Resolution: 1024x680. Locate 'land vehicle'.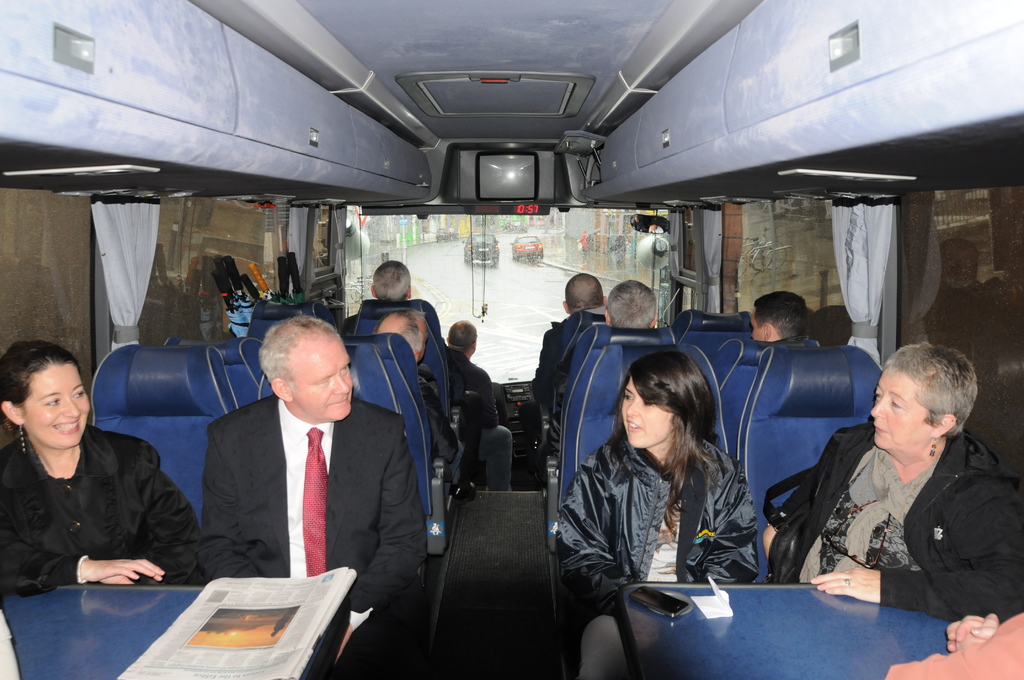
[474, 216, 486, 227].
